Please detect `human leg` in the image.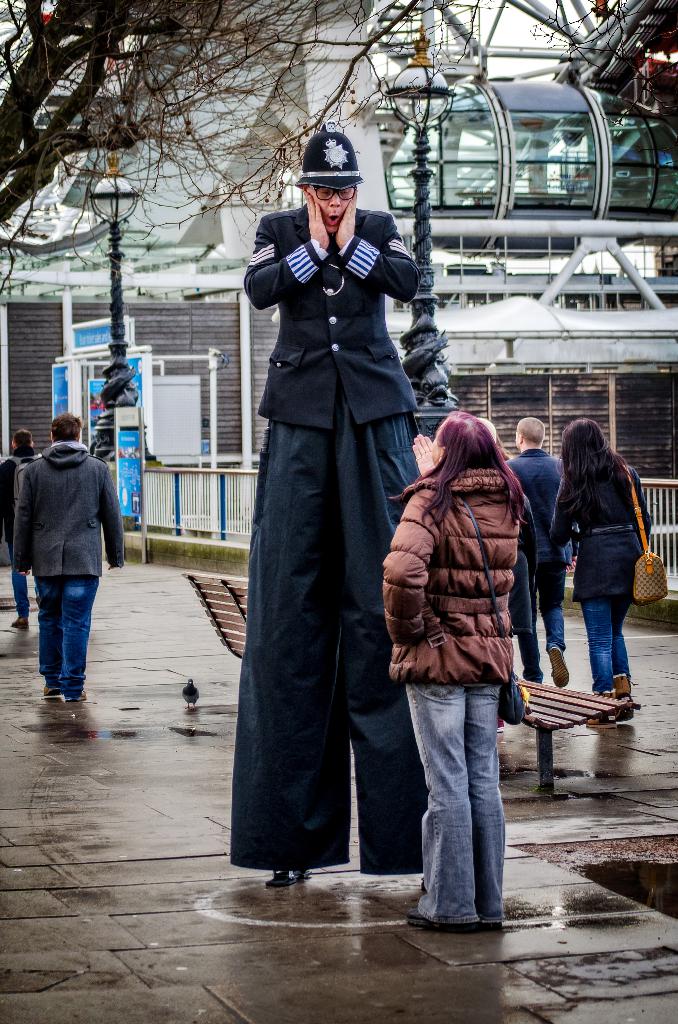
[26, 550, 63, 703].
